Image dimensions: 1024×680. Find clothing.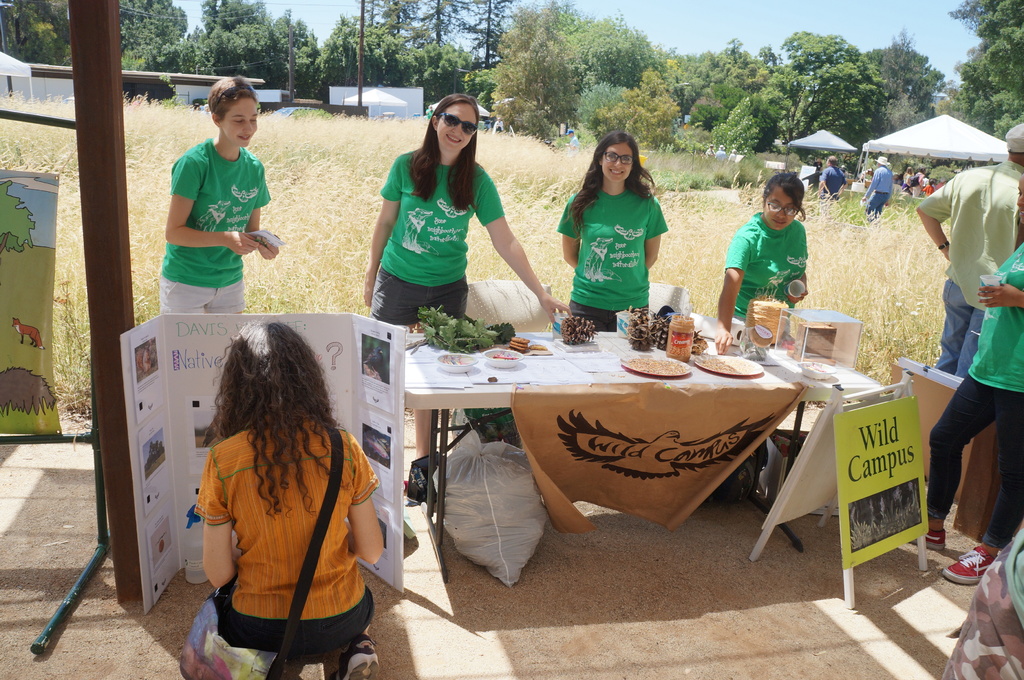
bbox=(557, 183, 667, 328).
